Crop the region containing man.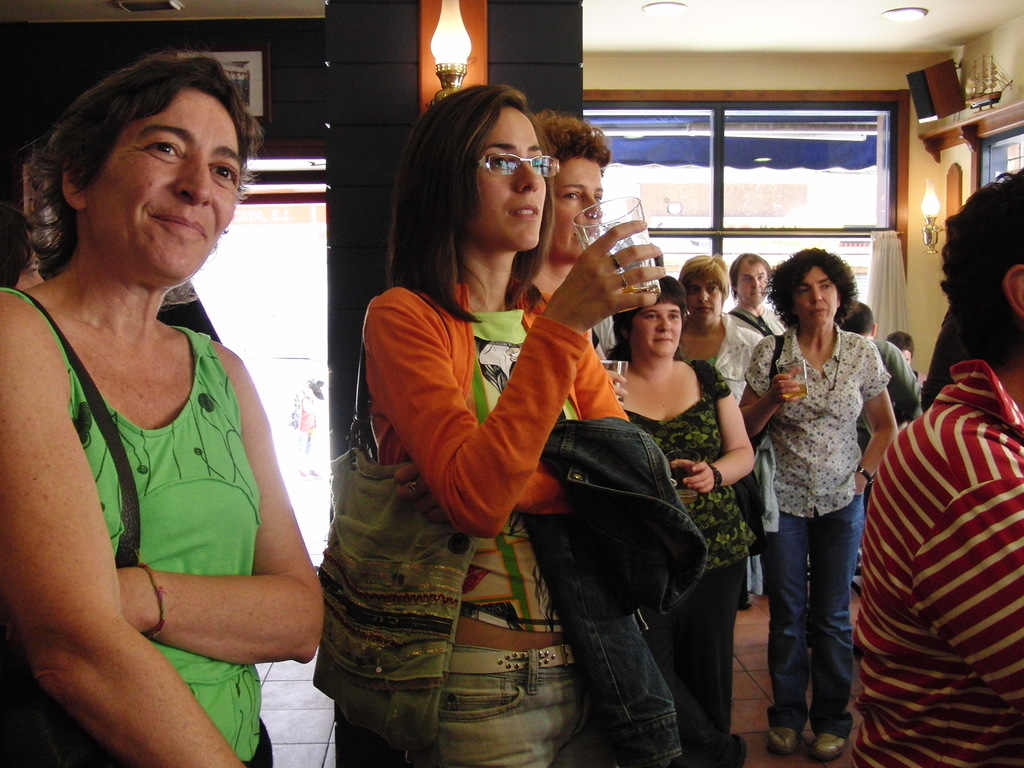
Crop region: x1=726 y1=253 x2=788 y2=407.
